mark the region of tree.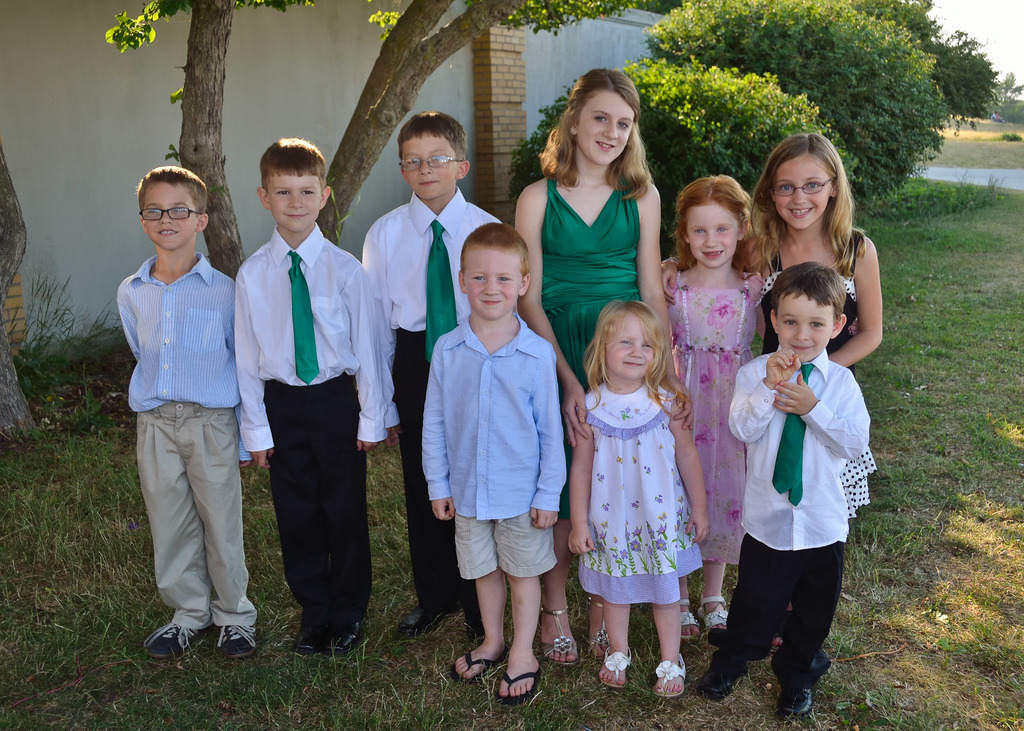
Region: BBox(0, 0, 1023, 239).
